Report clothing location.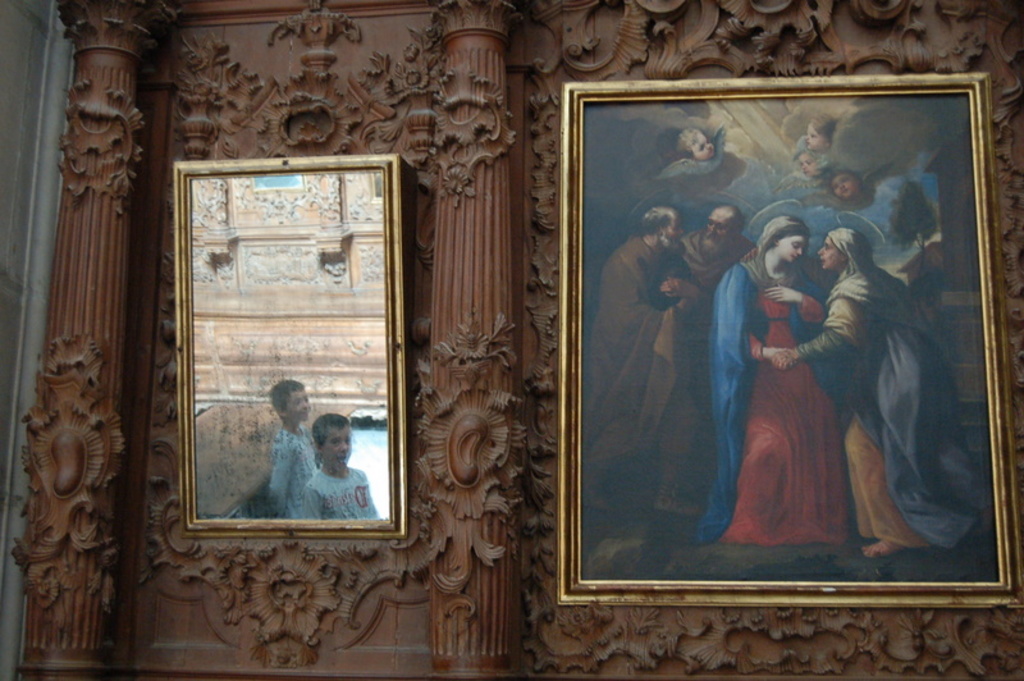
Report: [left=695, top=301, right=922, bottom=370].
